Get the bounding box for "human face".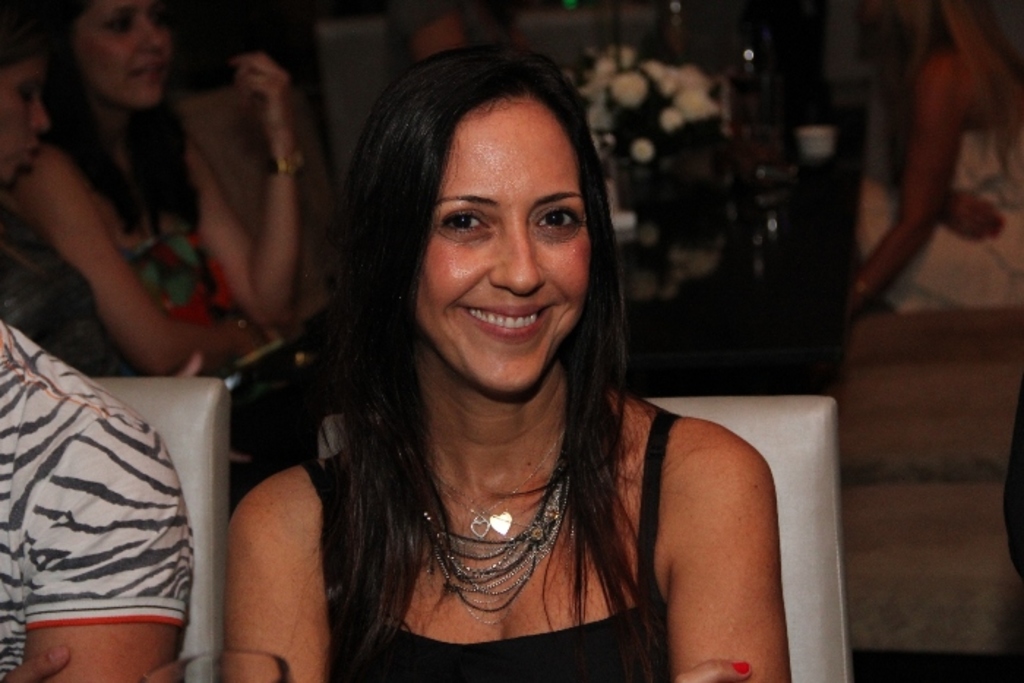
[415,97,595,390].
